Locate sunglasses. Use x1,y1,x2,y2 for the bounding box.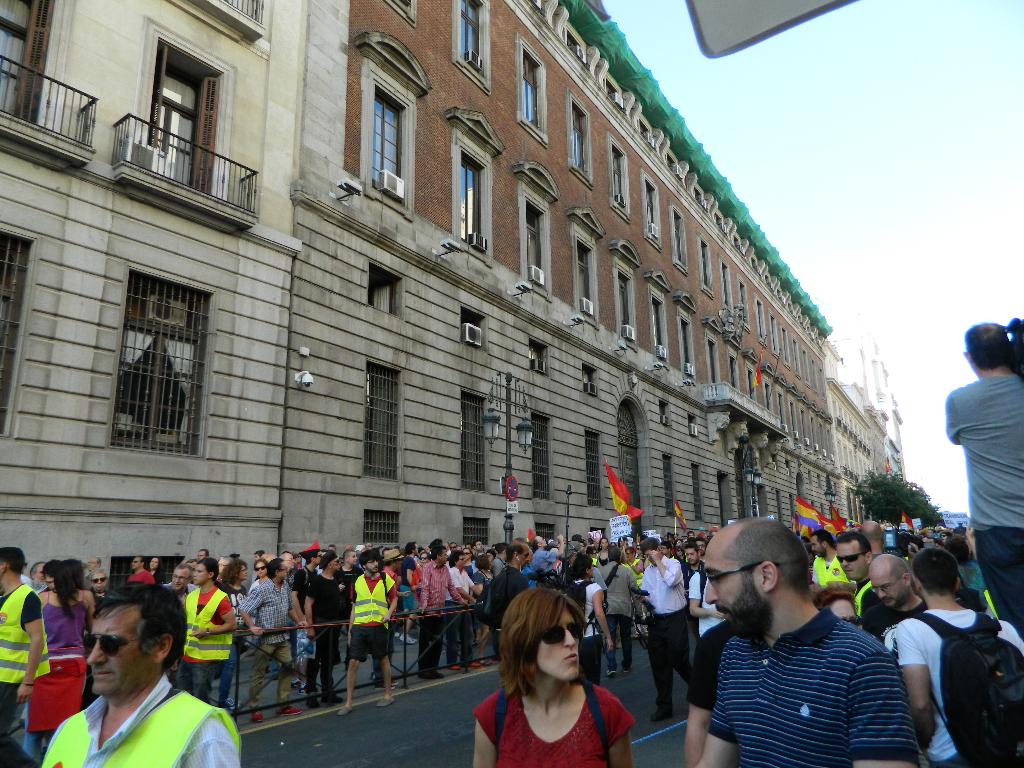
842,615,866,625.
